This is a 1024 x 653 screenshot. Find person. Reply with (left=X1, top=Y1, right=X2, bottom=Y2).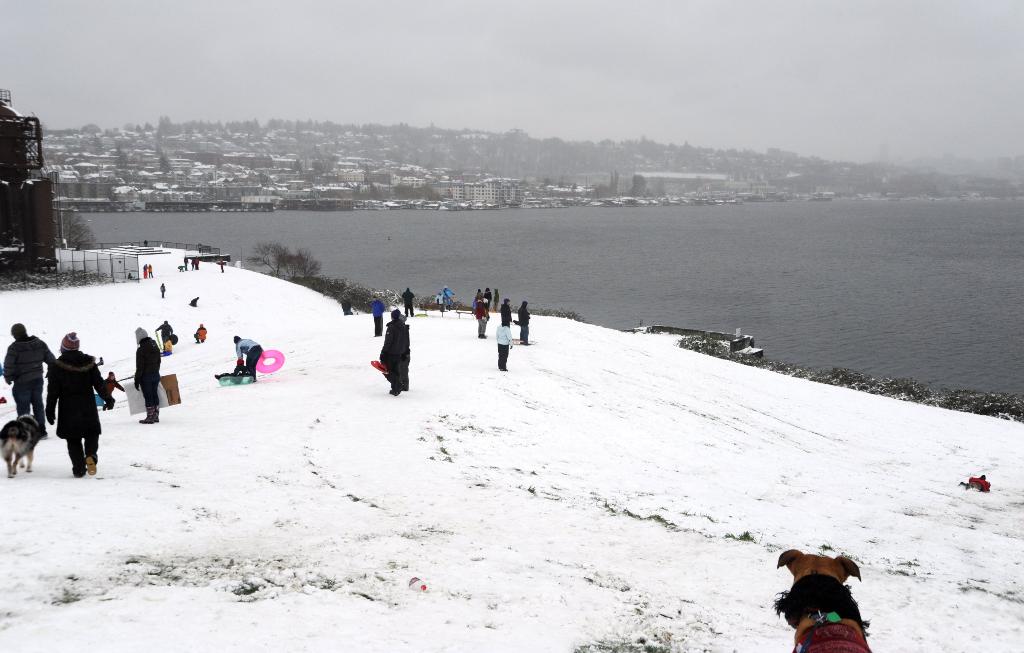
(left=502, top=302, right=513, bottom=323).
